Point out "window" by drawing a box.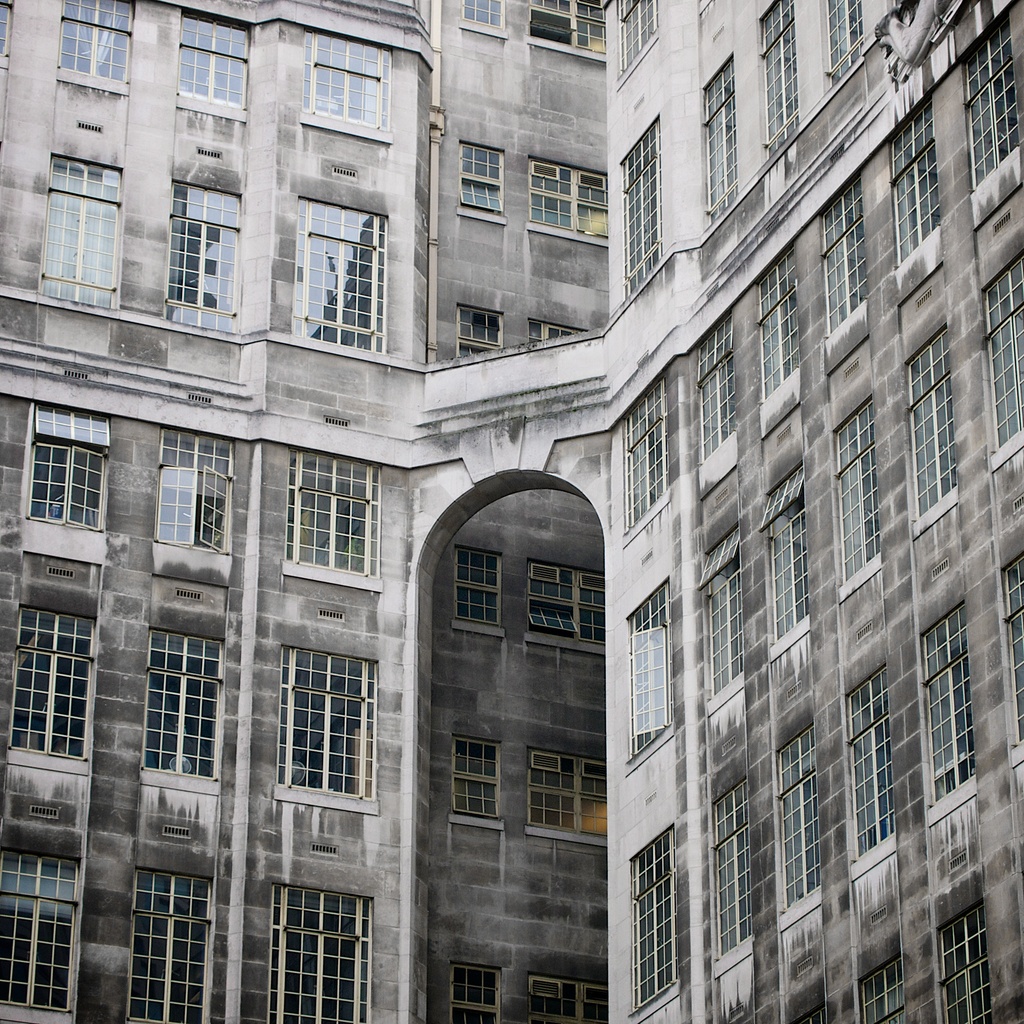
bbox=[627, 579, 666, 757].
